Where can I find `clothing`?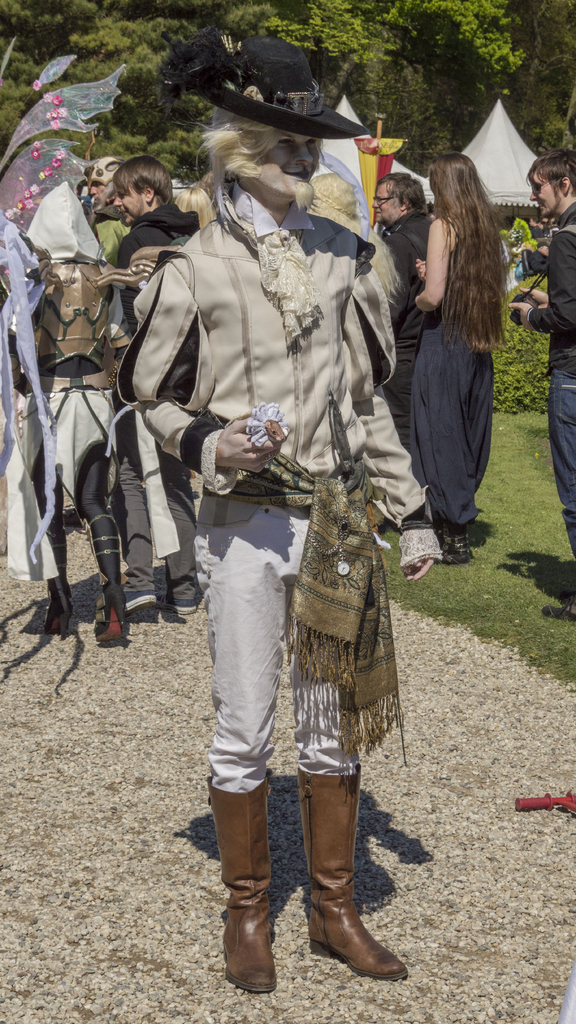
You can find it at 549,379,573,559.
